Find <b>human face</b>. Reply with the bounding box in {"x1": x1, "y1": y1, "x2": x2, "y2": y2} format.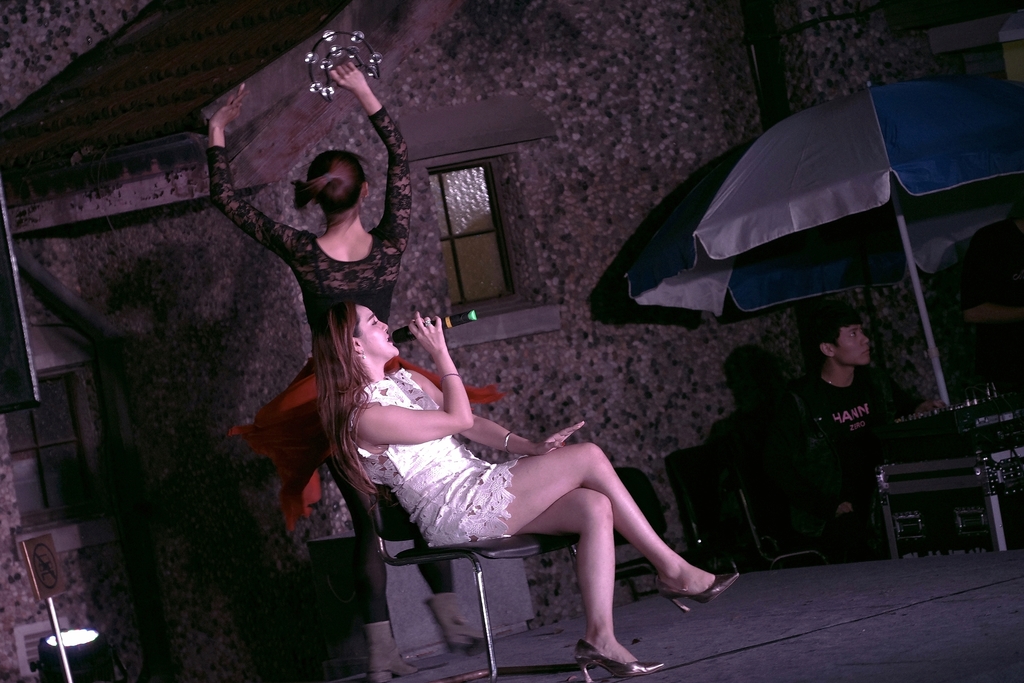
{"x1": 838, "y1": 328, "x2": 871, "y2": 363}.
